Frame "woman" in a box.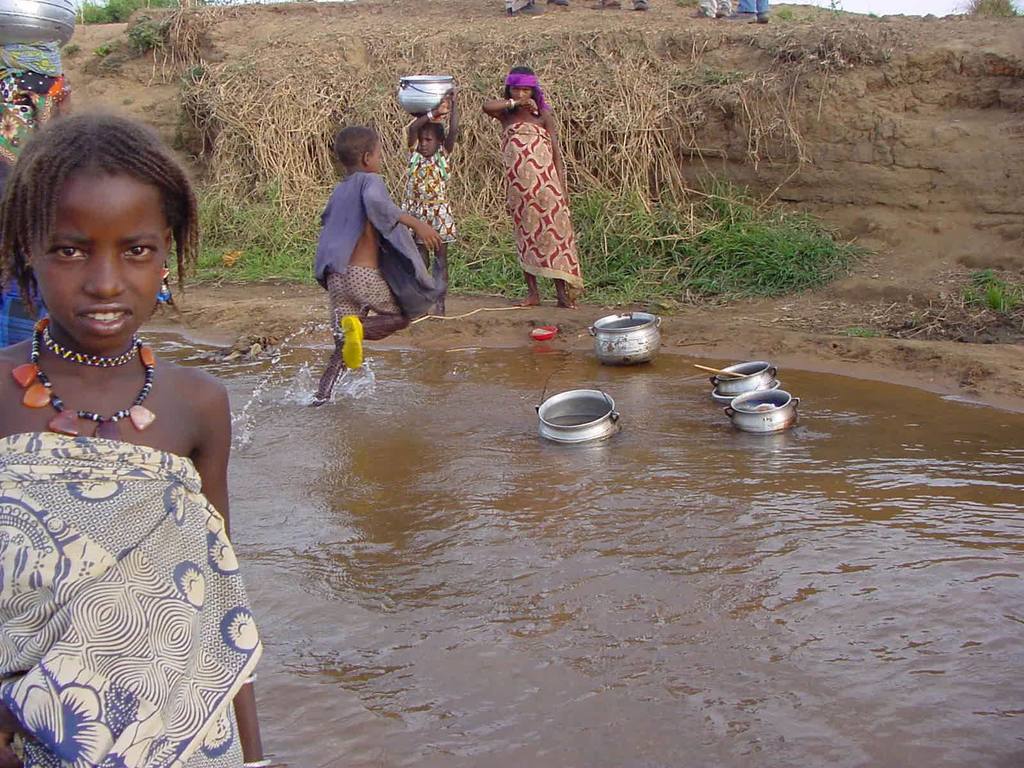
l=477, t=67, r=585, b=307.
